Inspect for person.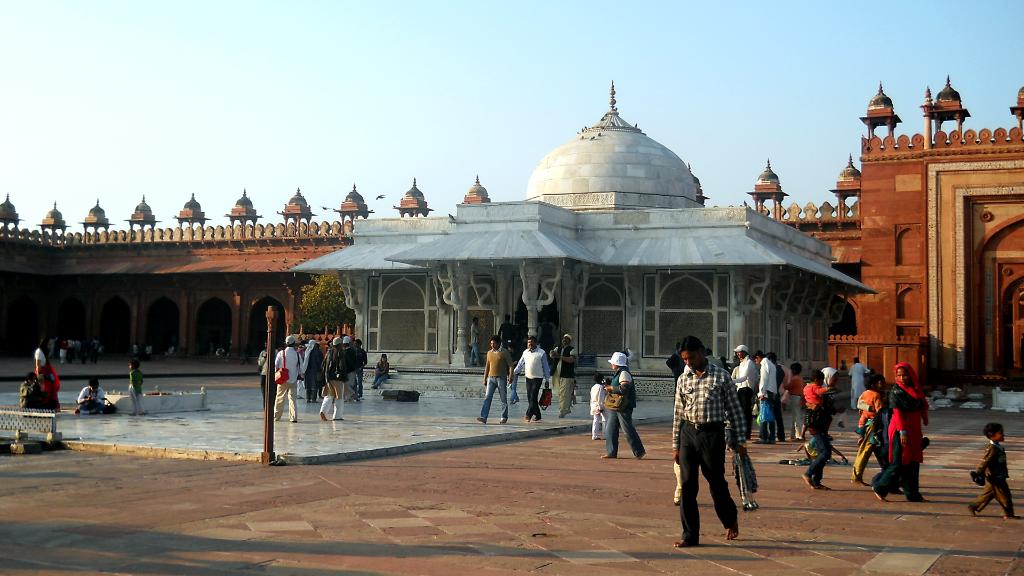
Inspection: detection(754, 352, 779, 442).
